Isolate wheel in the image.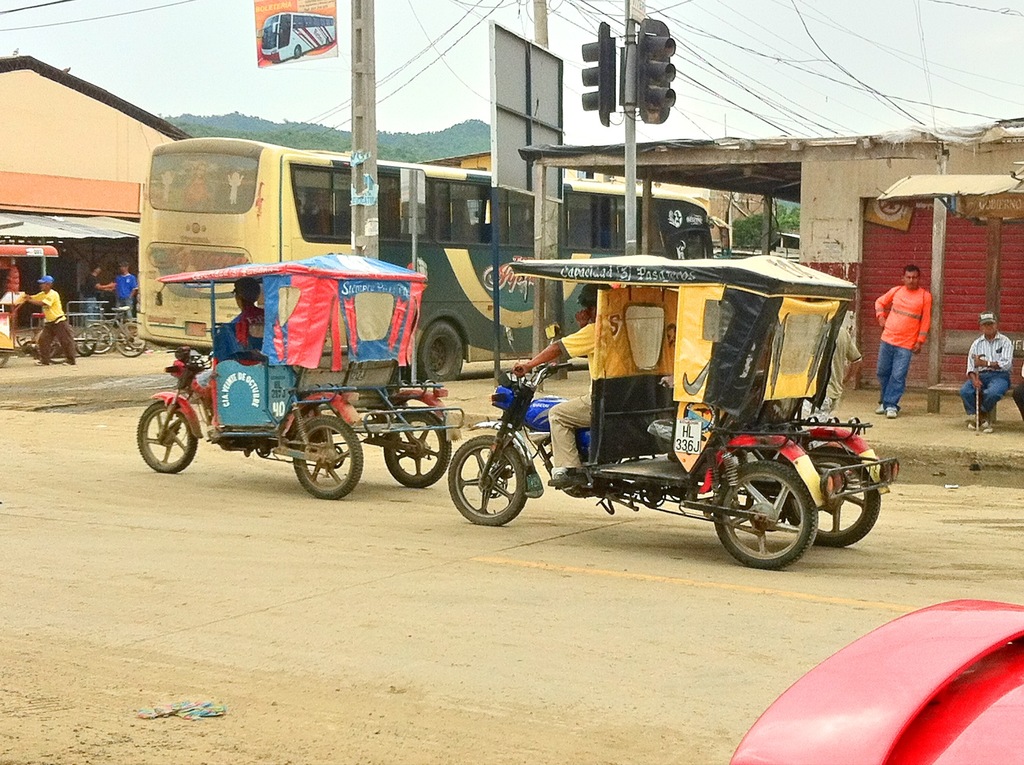
Isolated region: [449, 435, 527, 526].
